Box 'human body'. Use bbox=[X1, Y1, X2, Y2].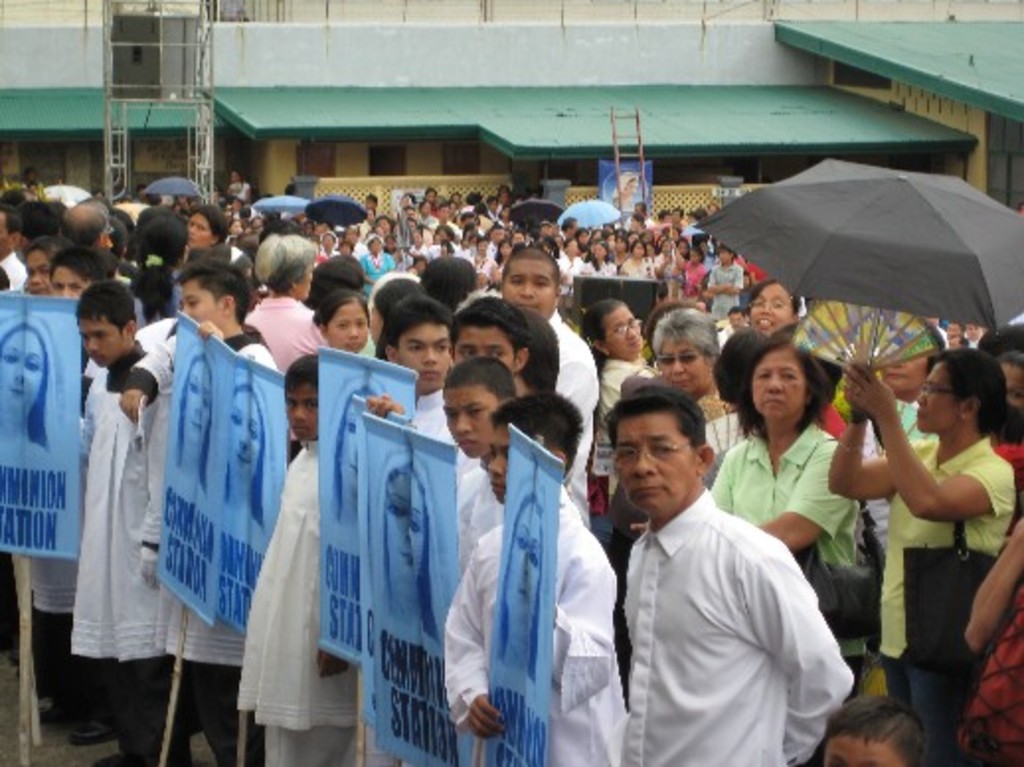
bbox=[591, 360, 840, 766].
